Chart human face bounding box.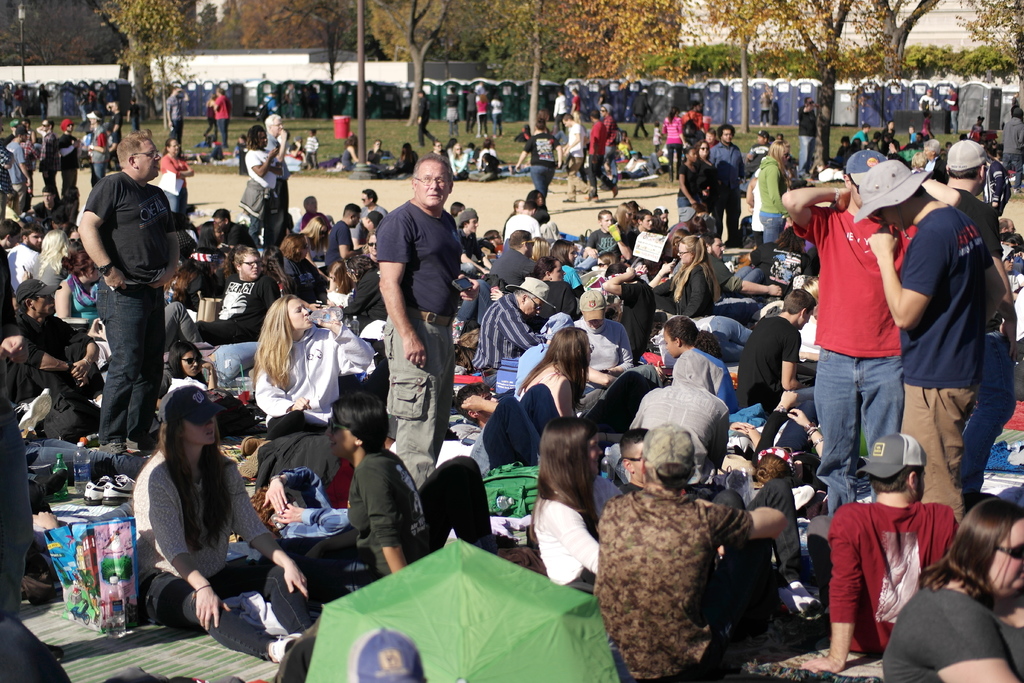
Charted: pyautogui.locateOnScreen(633, 441, 645, 487).
